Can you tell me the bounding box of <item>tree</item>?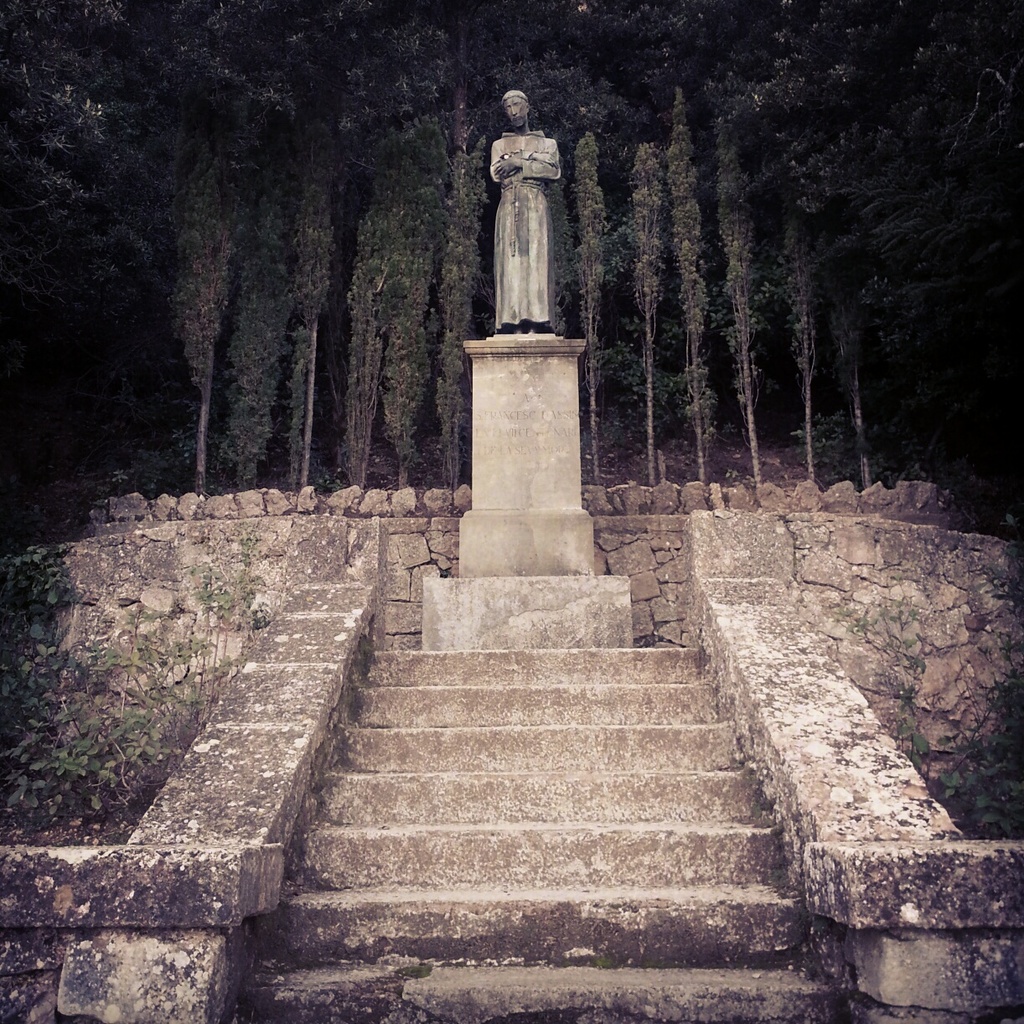
bbox=(663, 81, 707, 484).
